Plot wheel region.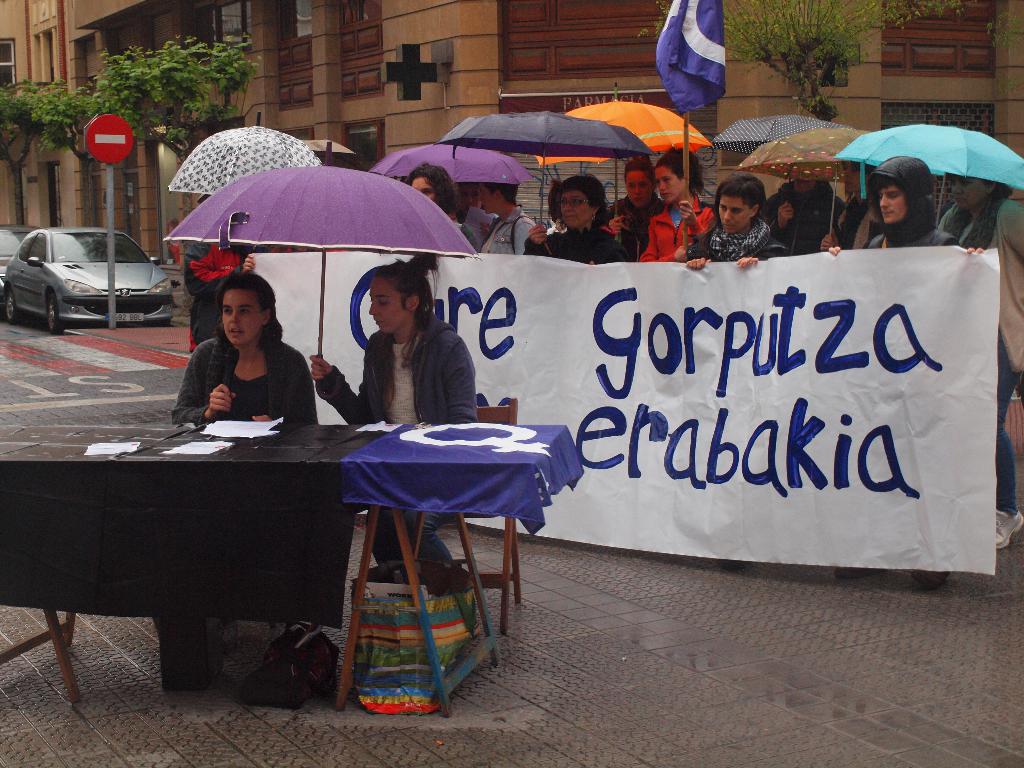
Plotted at pyautogui.locateOnScreen(7, 291, 19, 326).
